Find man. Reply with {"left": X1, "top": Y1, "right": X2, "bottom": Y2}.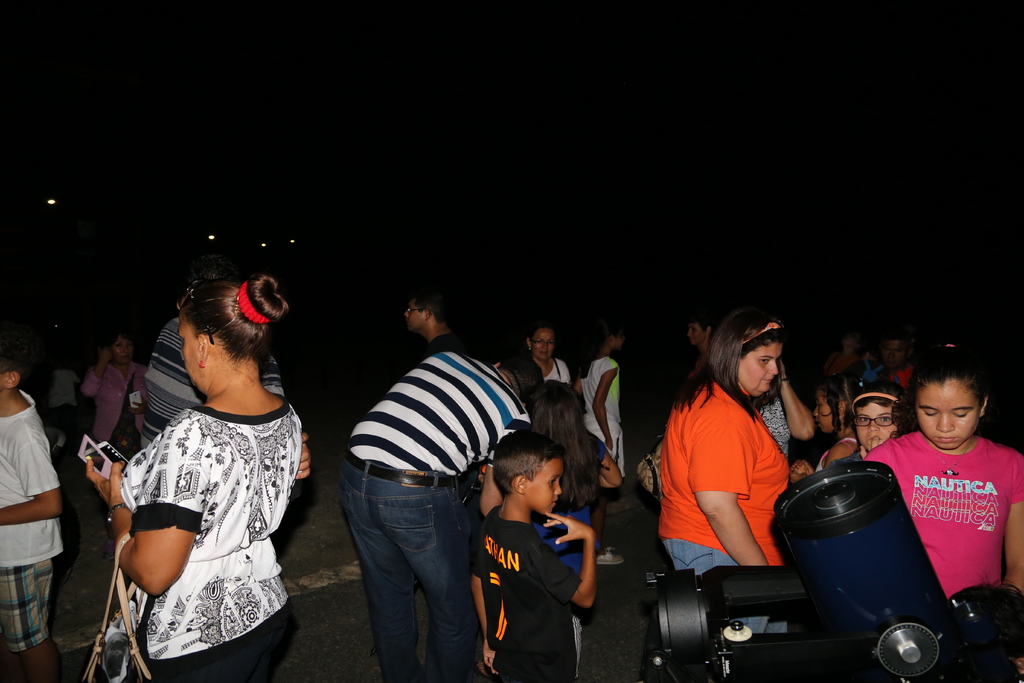
{"left": 879, "top": 334, "right": 922, "bottom": 399}.
